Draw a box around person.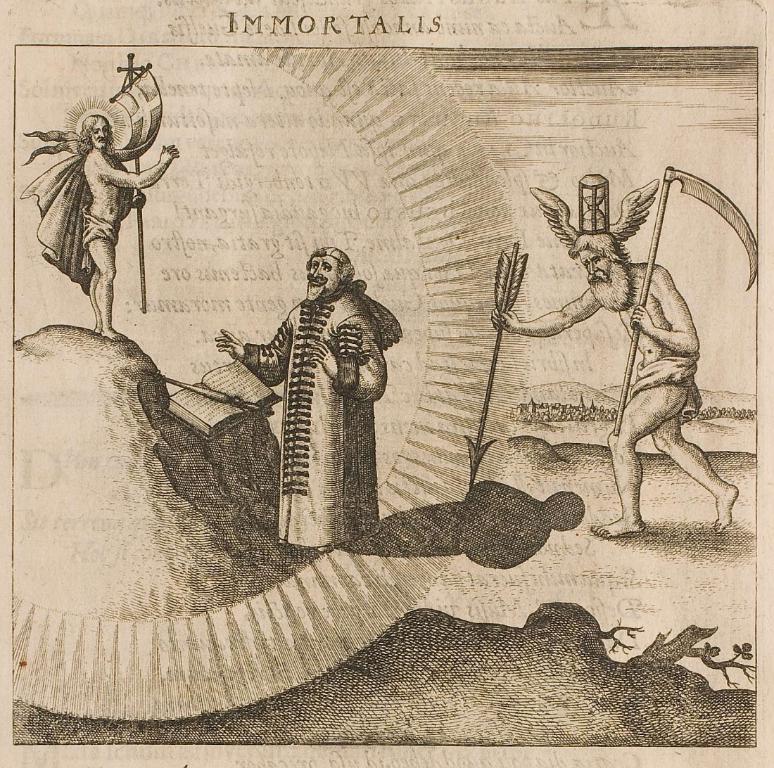
[488,220,739,537].
